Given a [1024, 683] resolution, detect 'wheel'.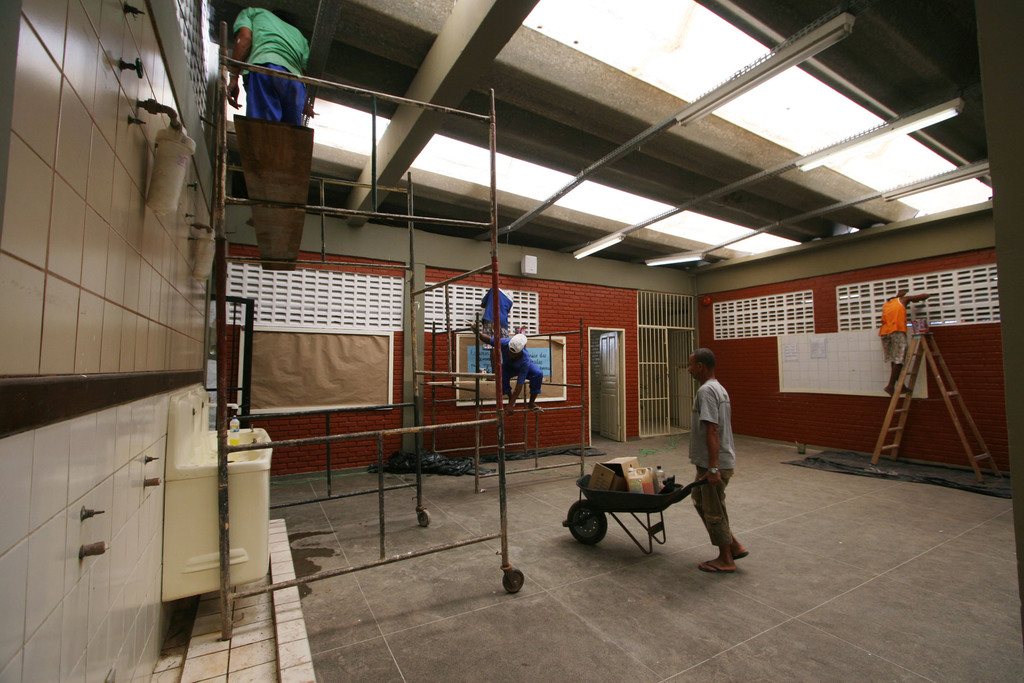
<bbox>501, 569, 522, 595</bbox>.
